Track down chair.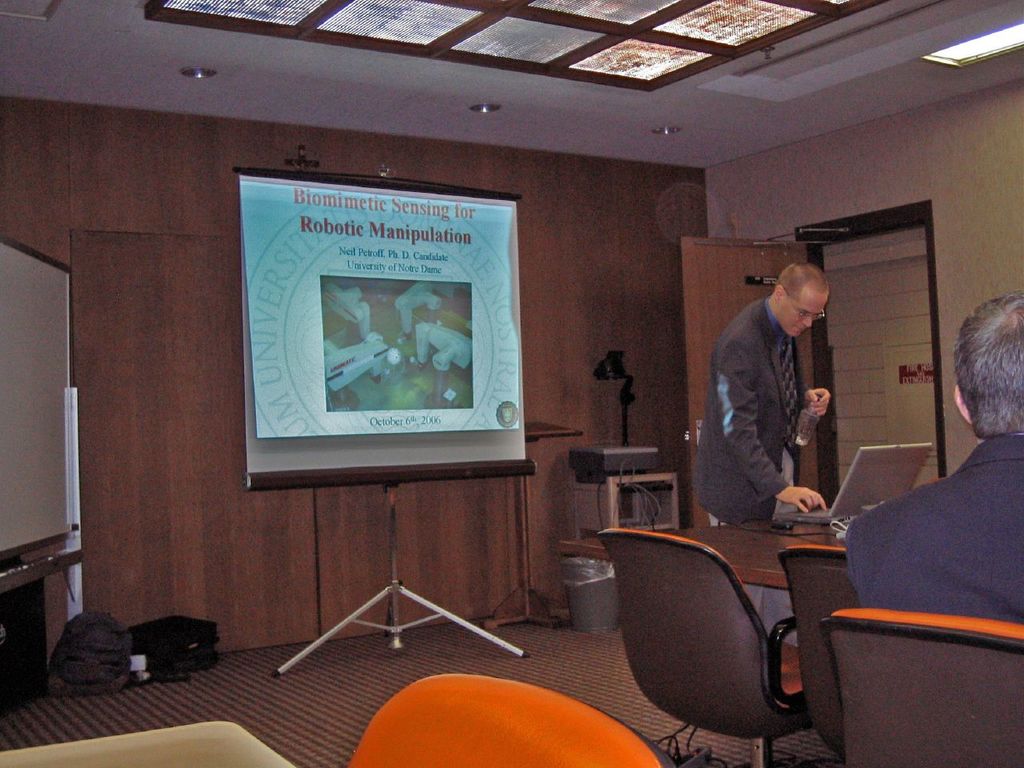
Tracked to box=[818, 610, 1023, 767].
